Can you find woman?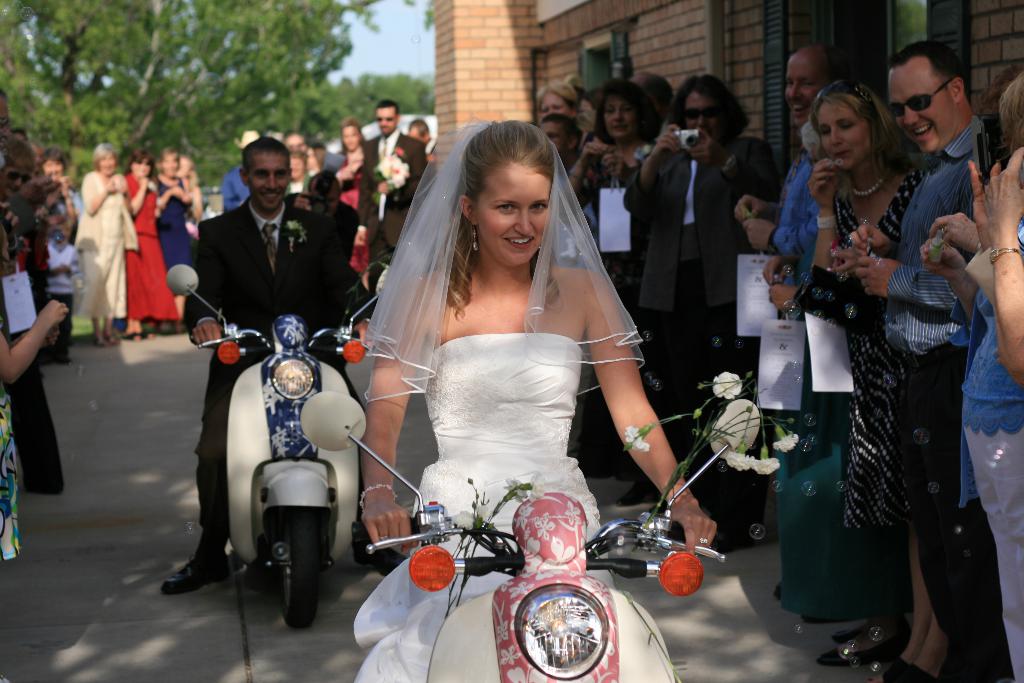
Yes, bounding box: left=75, top=140, right=140, bottom=347.
